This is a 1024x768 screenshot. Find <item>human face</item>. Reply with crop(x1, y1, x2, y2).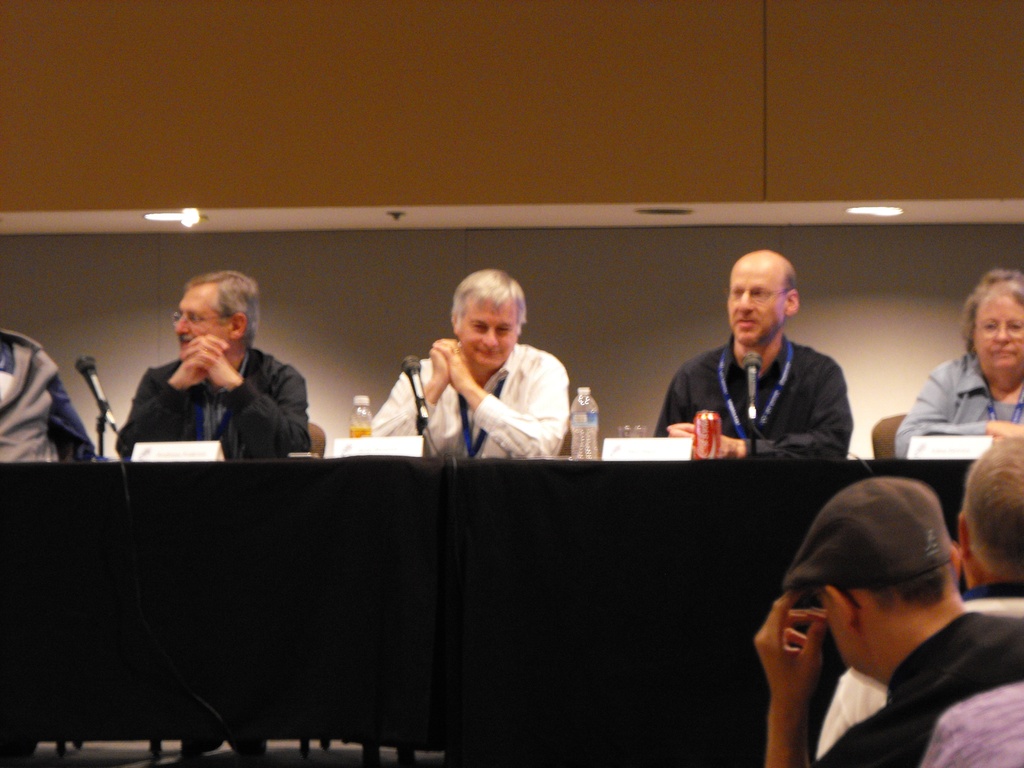
crop(816, 592, 885, 684).
